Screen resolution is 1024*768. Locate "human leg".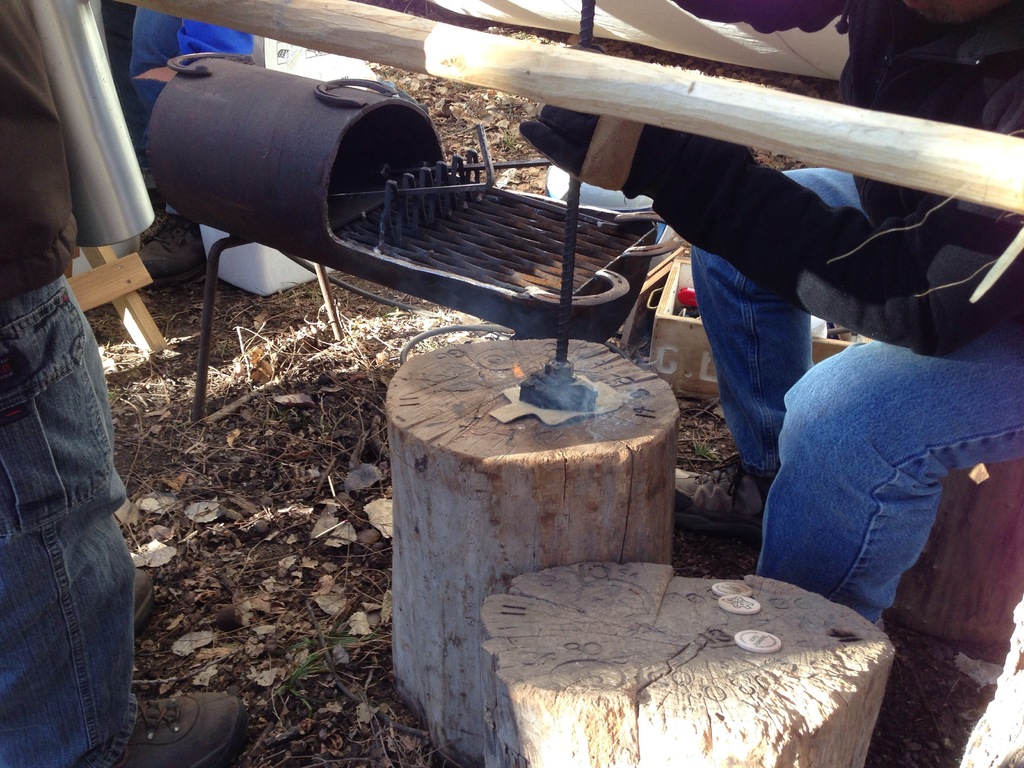
668,163,870,537.
